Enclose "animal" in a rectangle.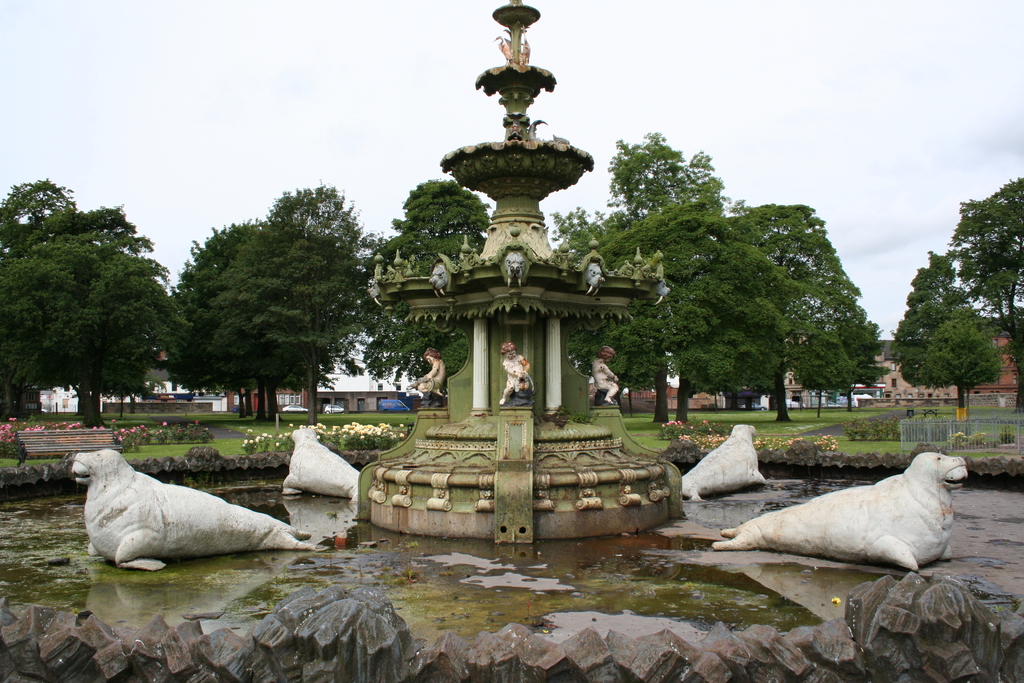
bbox=(280, 431, 358, 502).
